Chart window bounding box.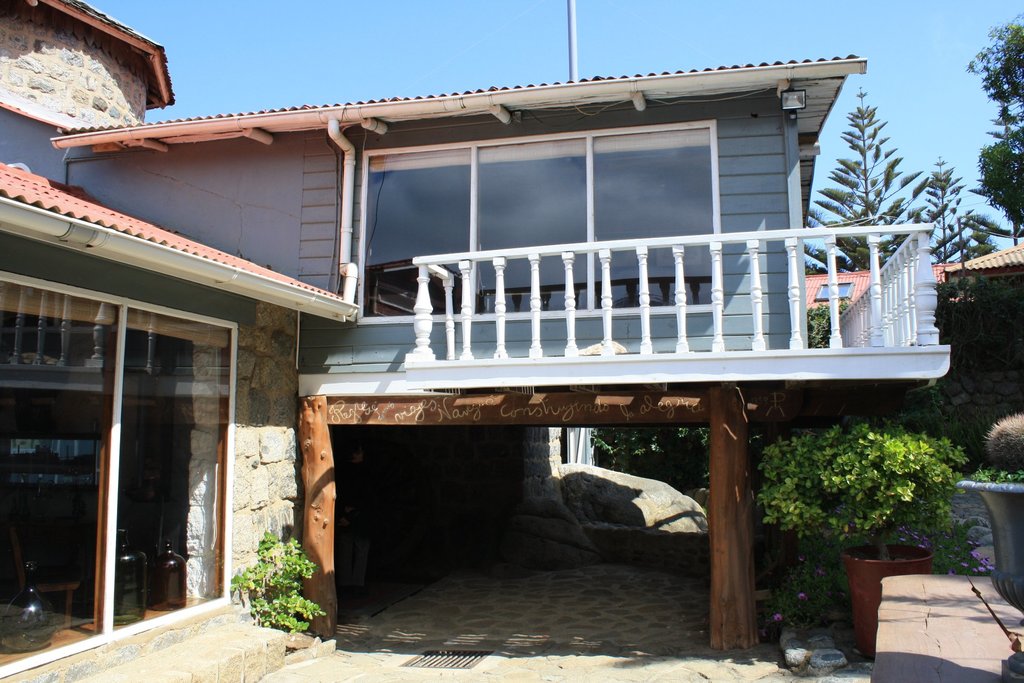
Charted: <bbox>351, 121, 716, 317</bbox>.
